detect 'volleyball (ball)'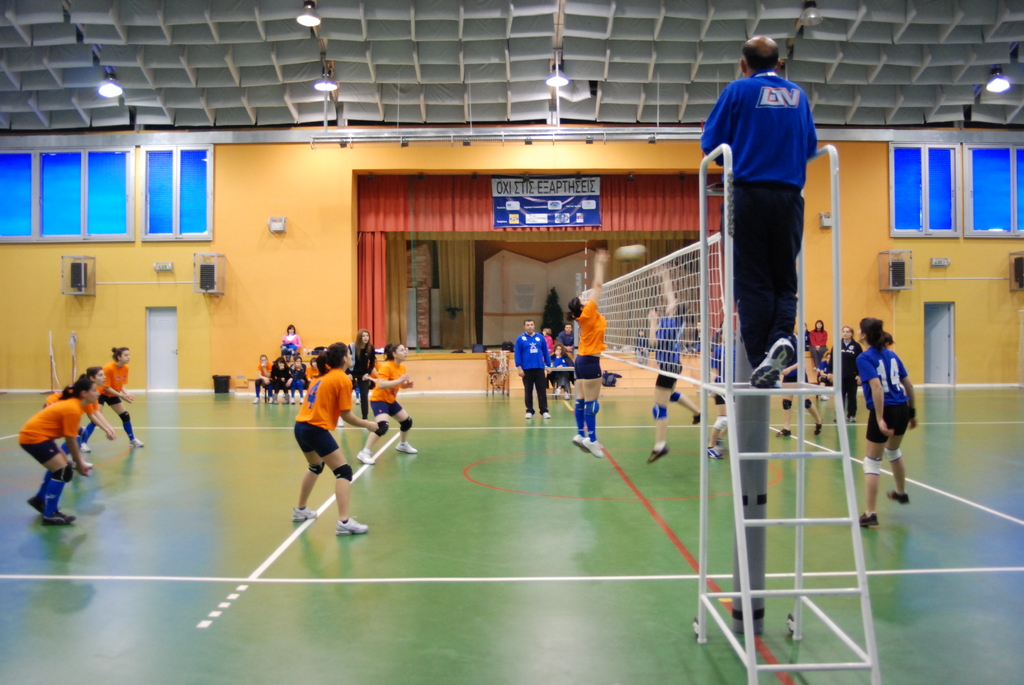
bbox=(615, 244, 648, 264)
